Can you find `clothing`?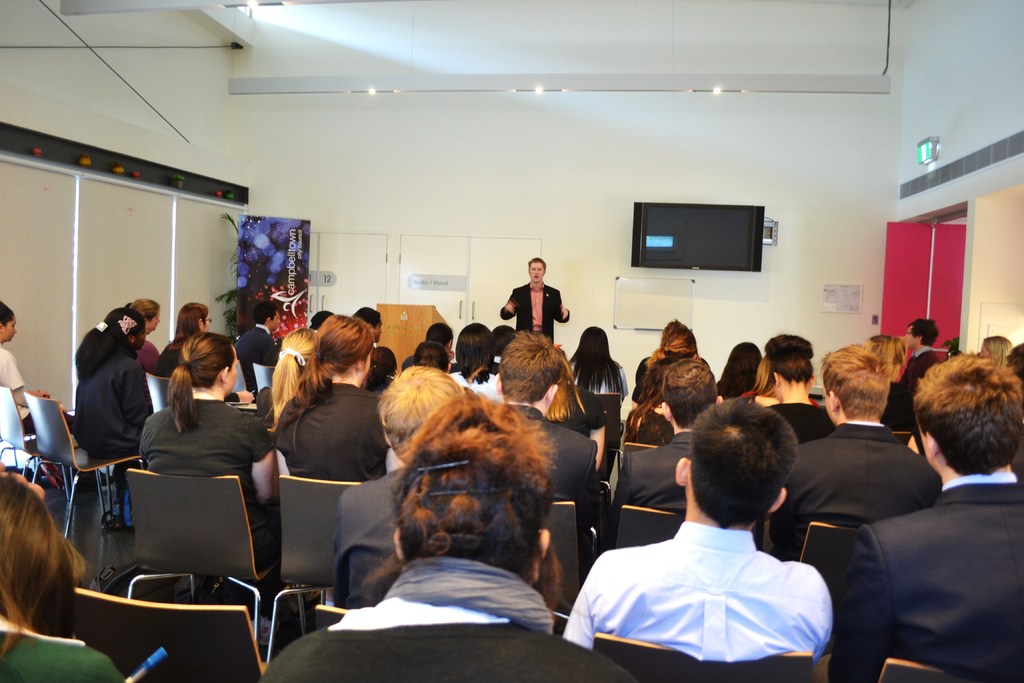
Yes, bounding box: [left=502, top=278, right=564, bottom=347].
